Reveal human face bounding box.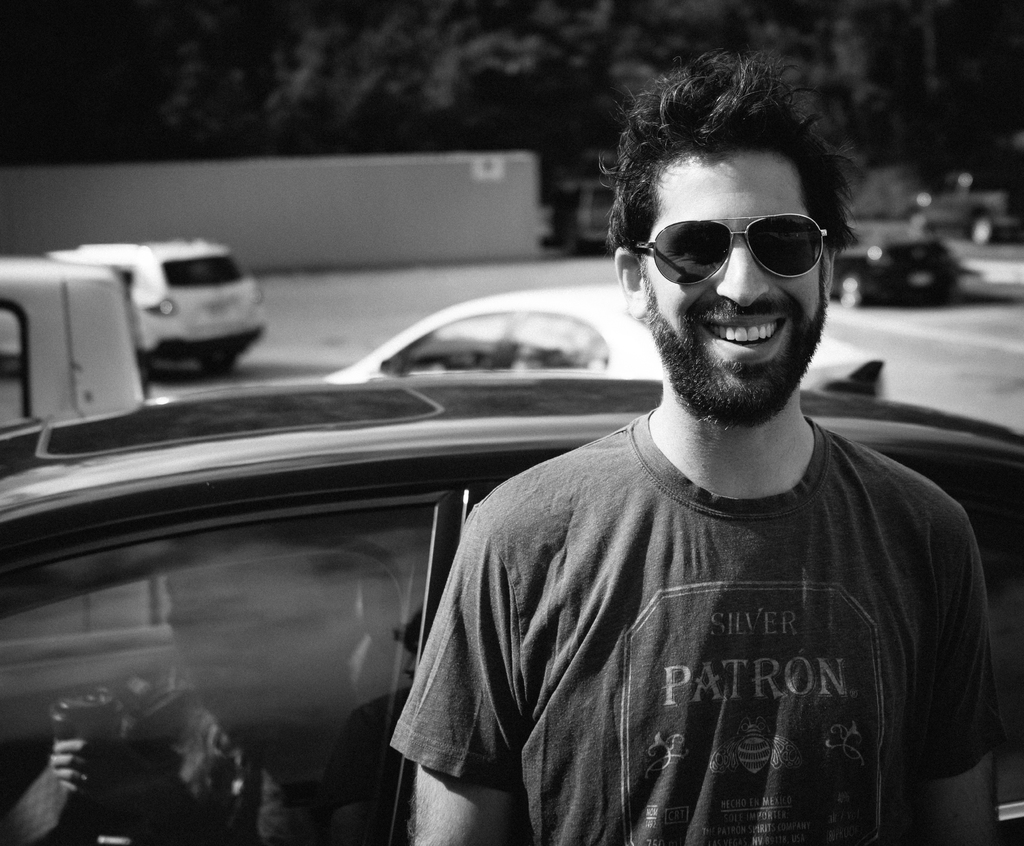
Revealed: 642:150:817:389.
